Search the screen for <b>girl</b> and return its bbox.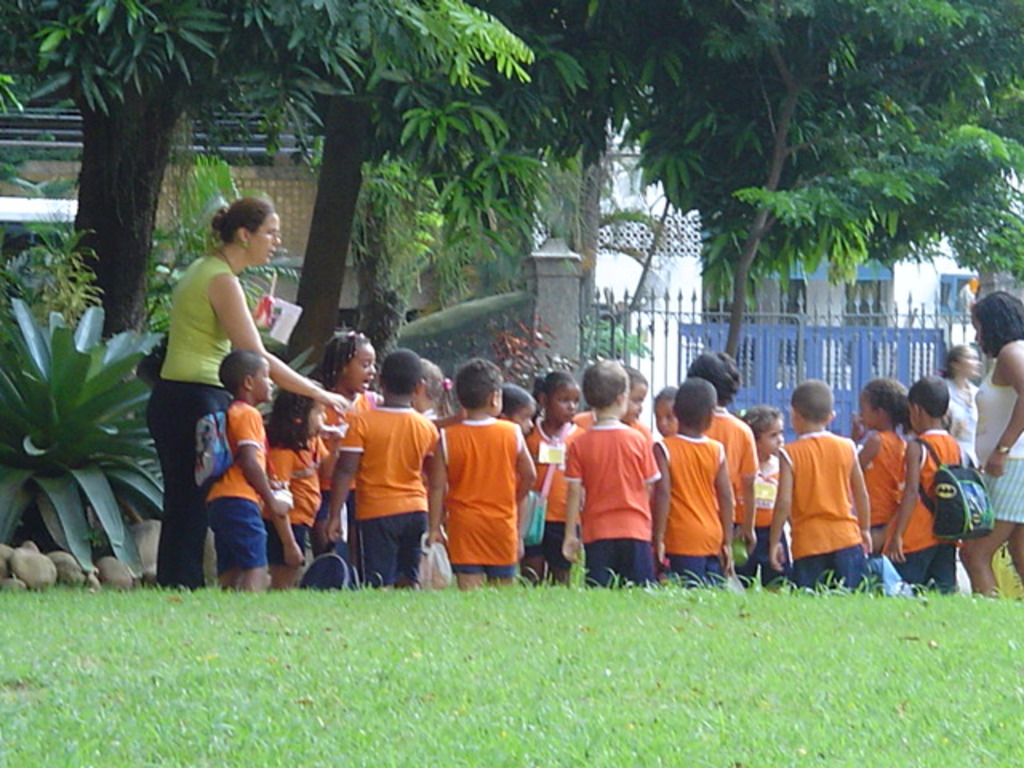
Found: Rect(258, 390, 347, 594).
